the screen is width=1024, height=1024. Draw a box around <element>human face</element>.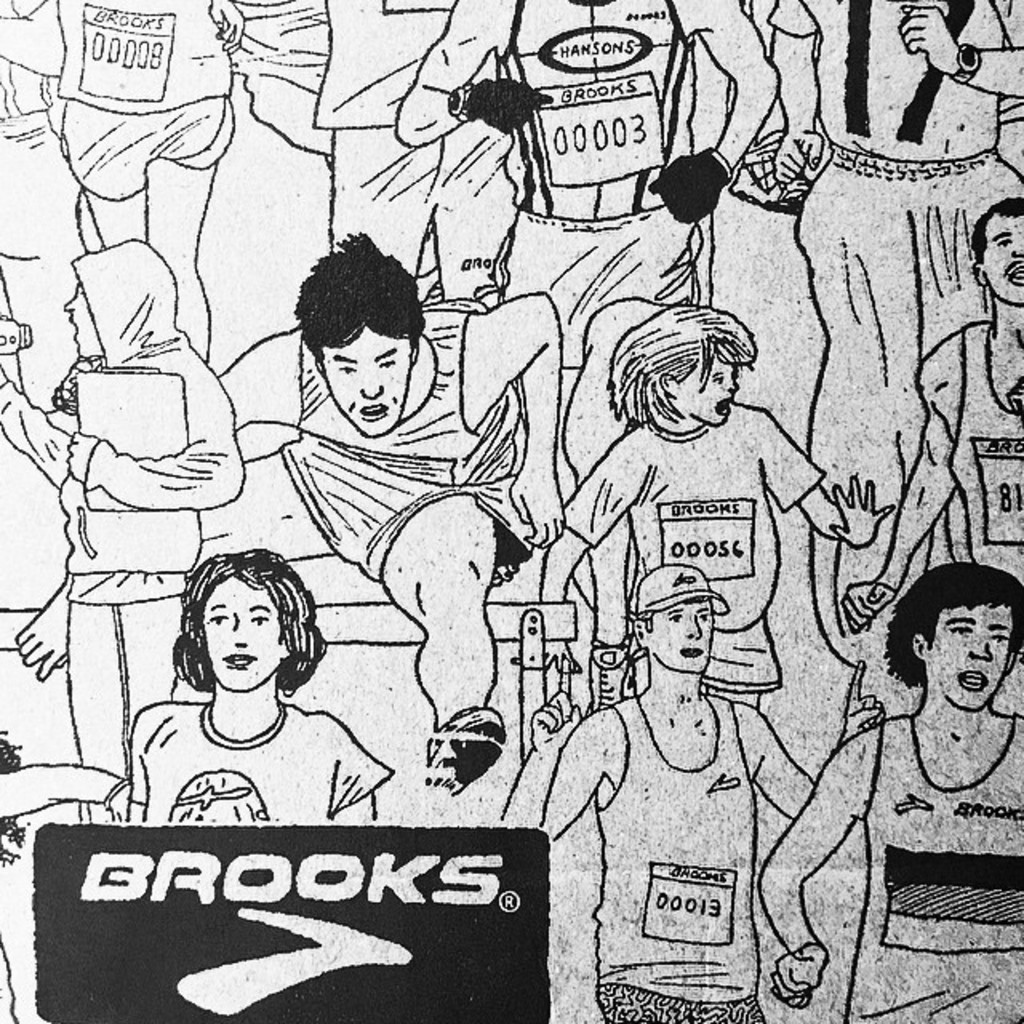
(x1=646, y1=598, x2=717, y2=675).
